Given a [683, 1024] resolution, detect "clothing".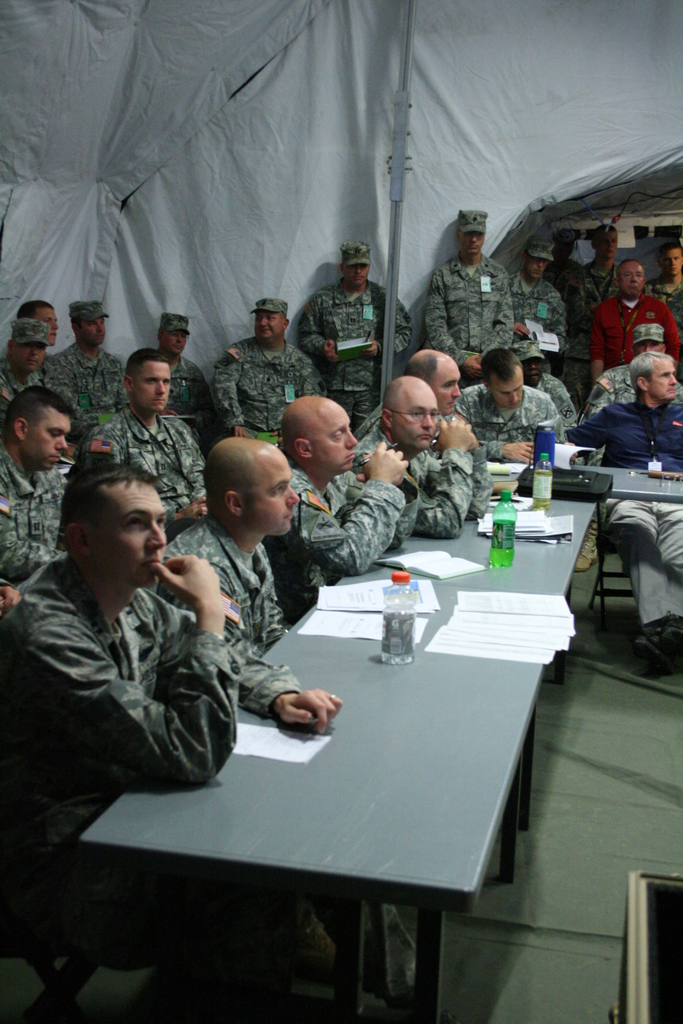
26,326,140,423.
